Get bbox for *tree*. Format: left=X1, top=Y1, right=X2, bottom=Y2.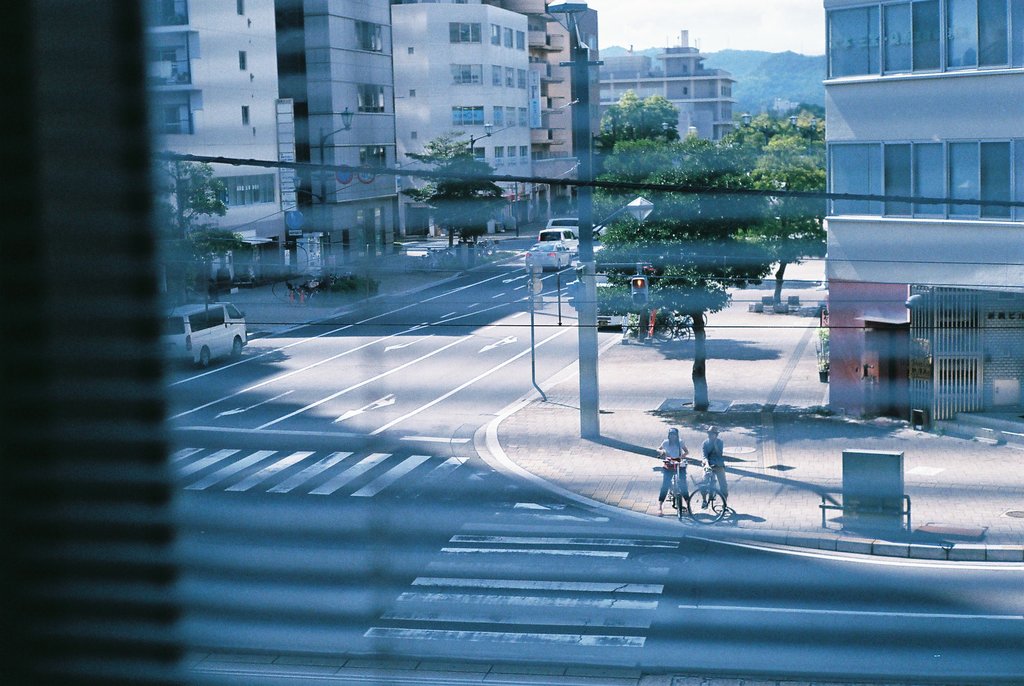
left=593, top=93, right=681, bottom=153.
